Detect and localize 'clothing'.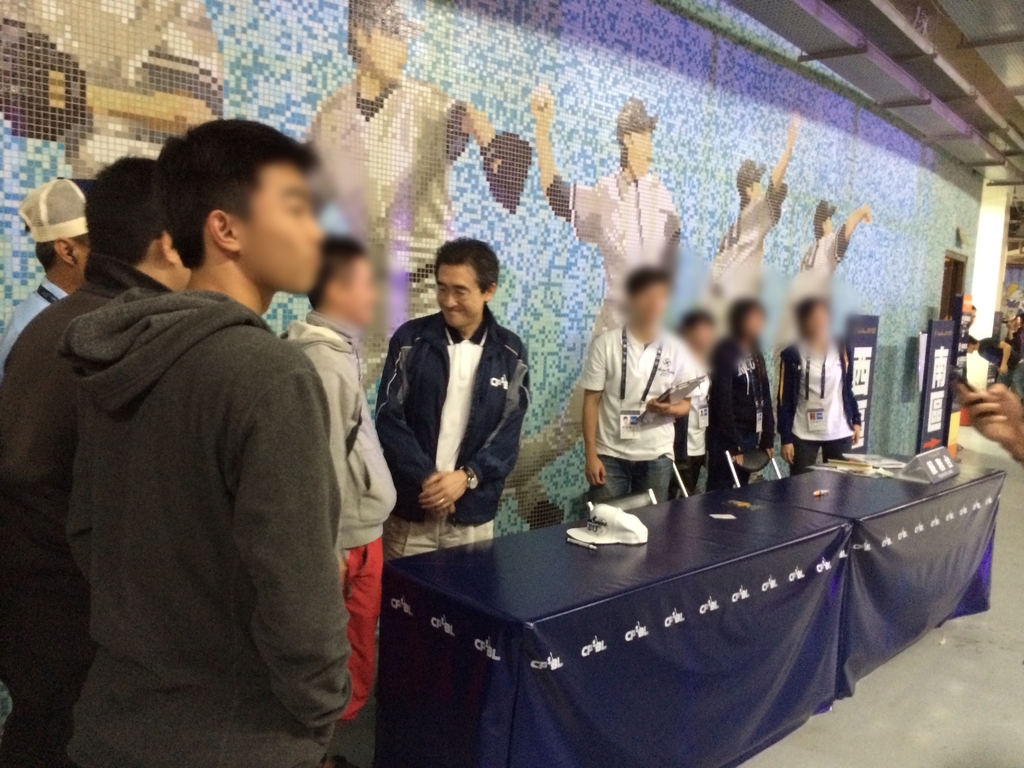
Localized at 524 173 681 494.
